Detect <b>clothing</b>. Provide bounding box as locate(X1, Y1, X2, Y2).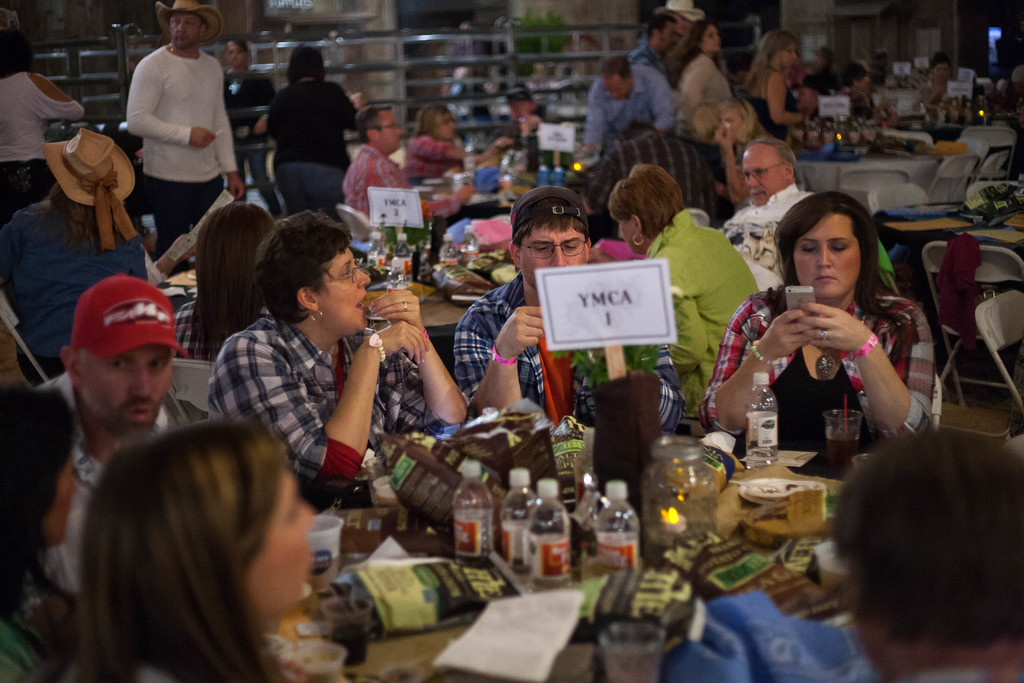
locate(113, 25, 232, 202).
